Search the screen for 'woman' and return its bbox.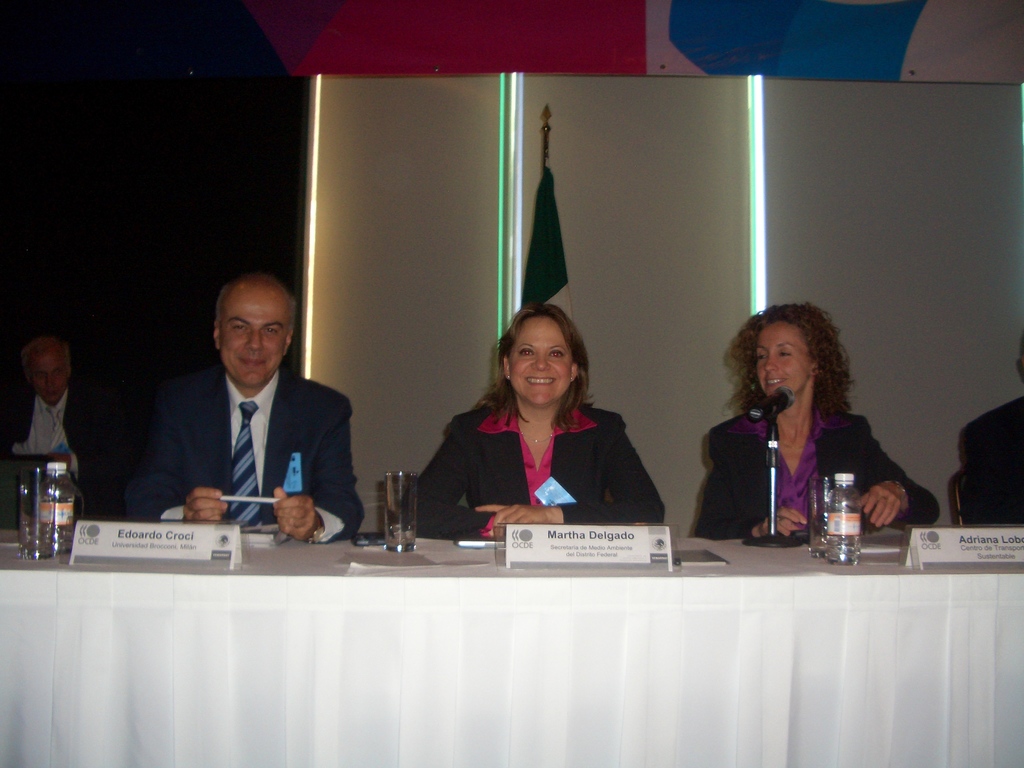
Found: <box>692,303,941,541</box>.
